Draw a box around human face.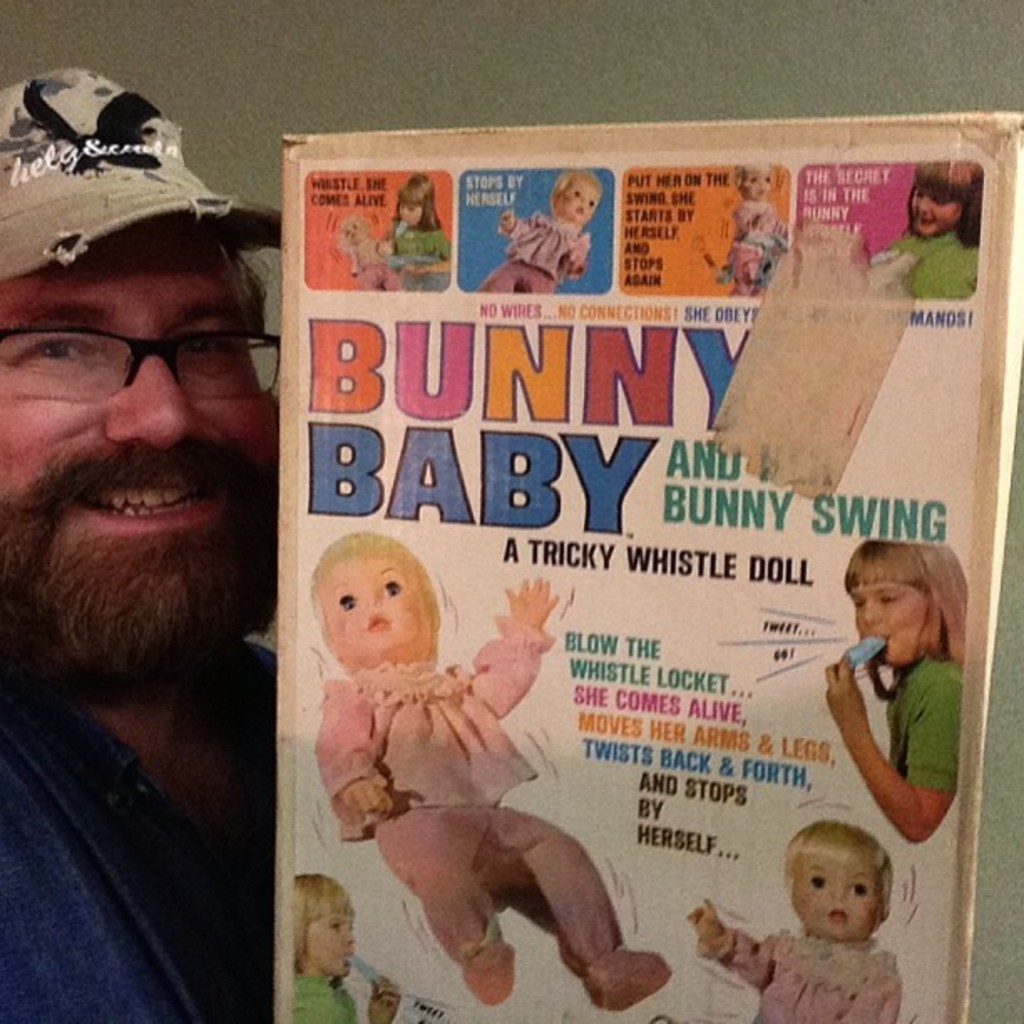
locate(741, 174, 770, 199).
